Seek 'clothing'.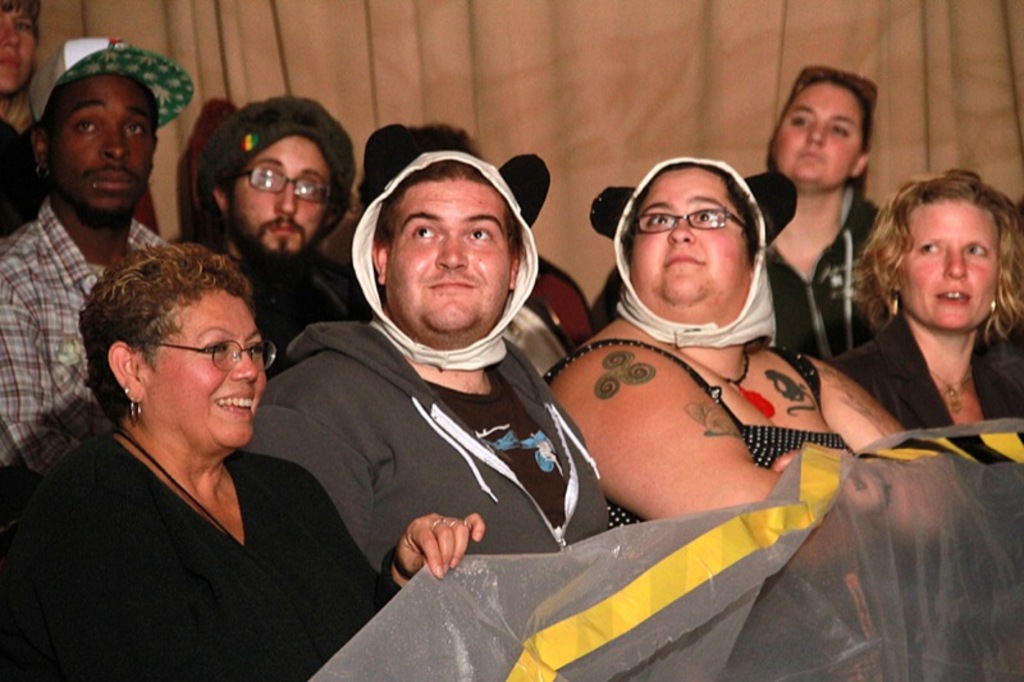
box=[0, 197, 170, 459].
